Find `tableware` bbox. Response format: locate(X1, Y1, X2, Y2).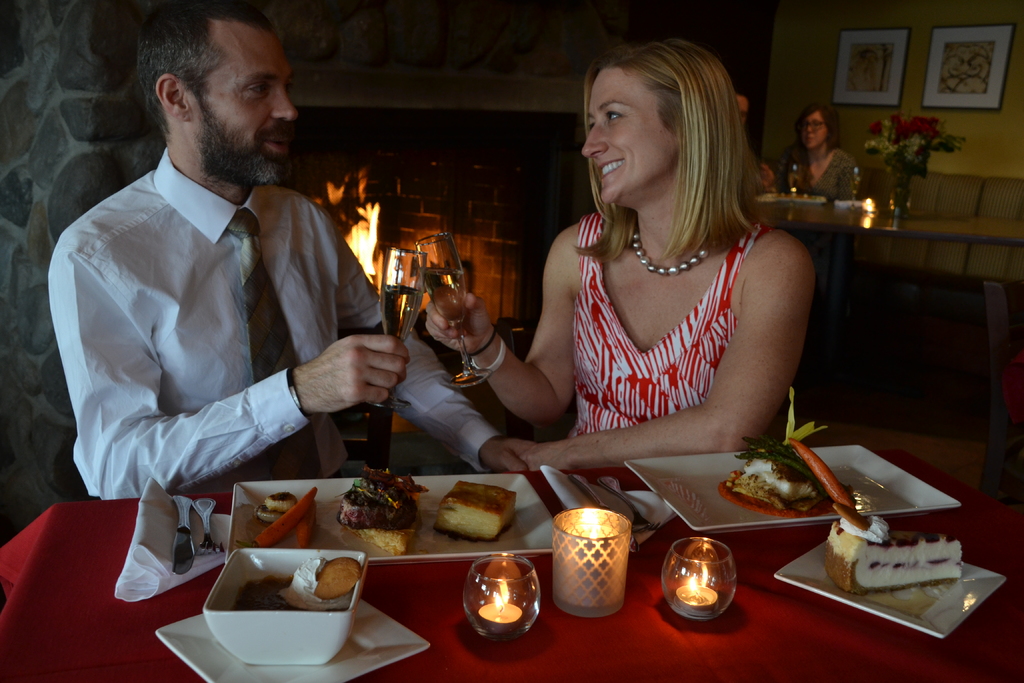
locate(758, 169, 777, 197).
